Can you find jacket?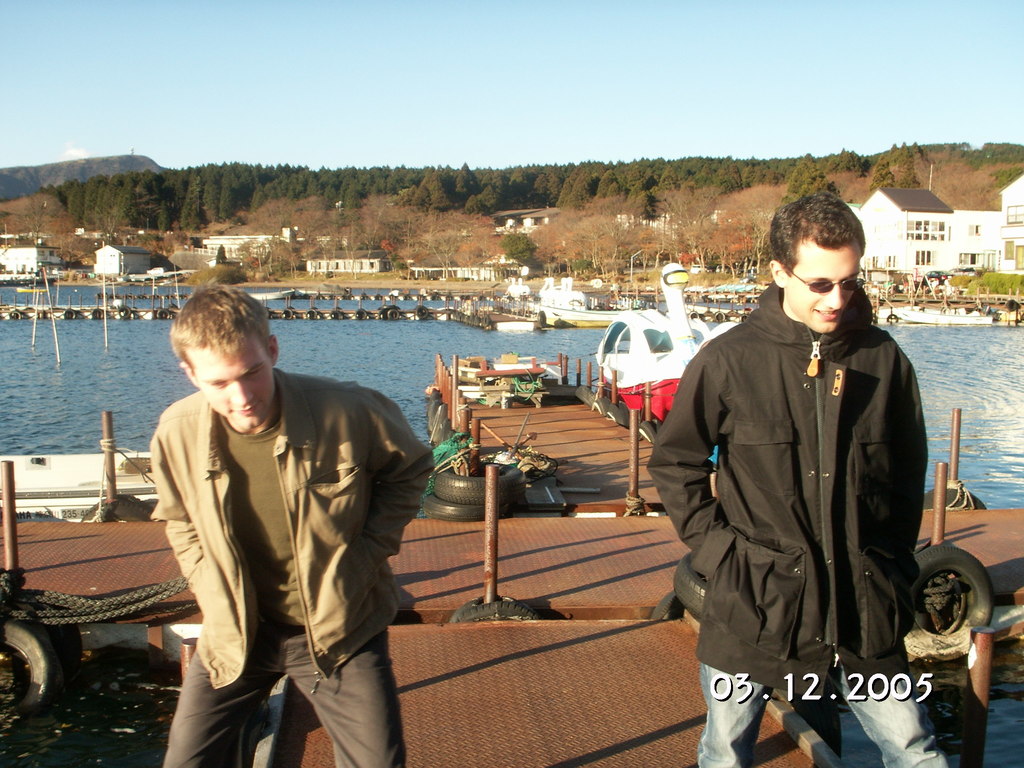
Yes, bounding box: [147, 357, 438, 683].
